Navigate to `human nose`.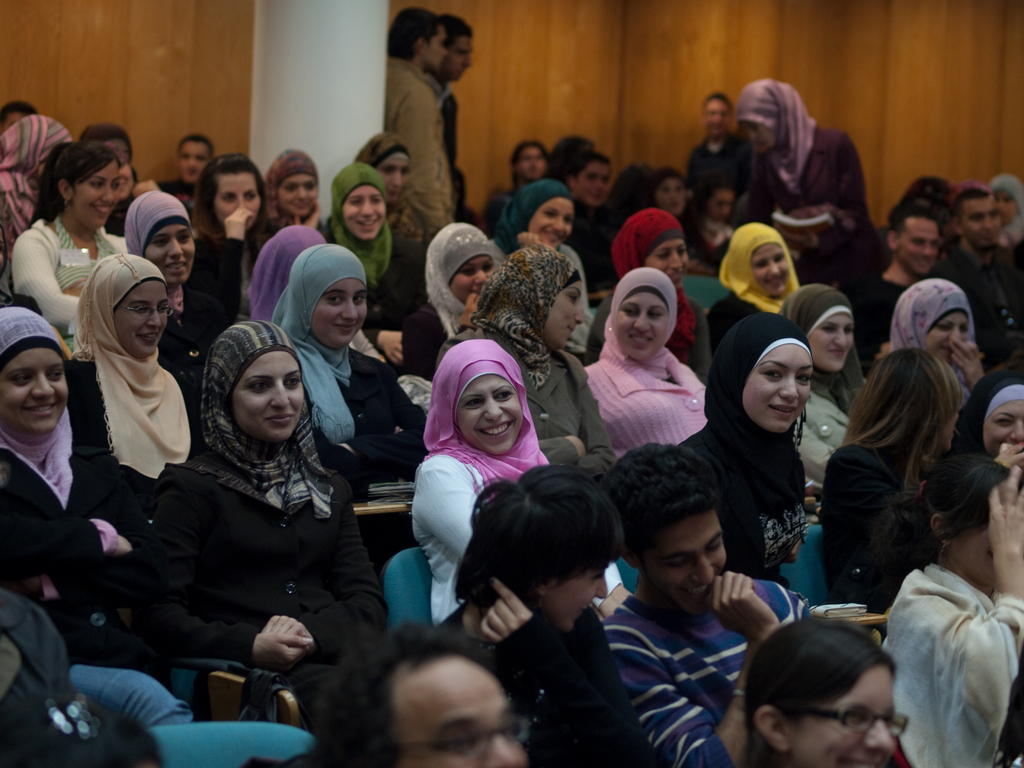
Navigation target: 922/243/932/257.
